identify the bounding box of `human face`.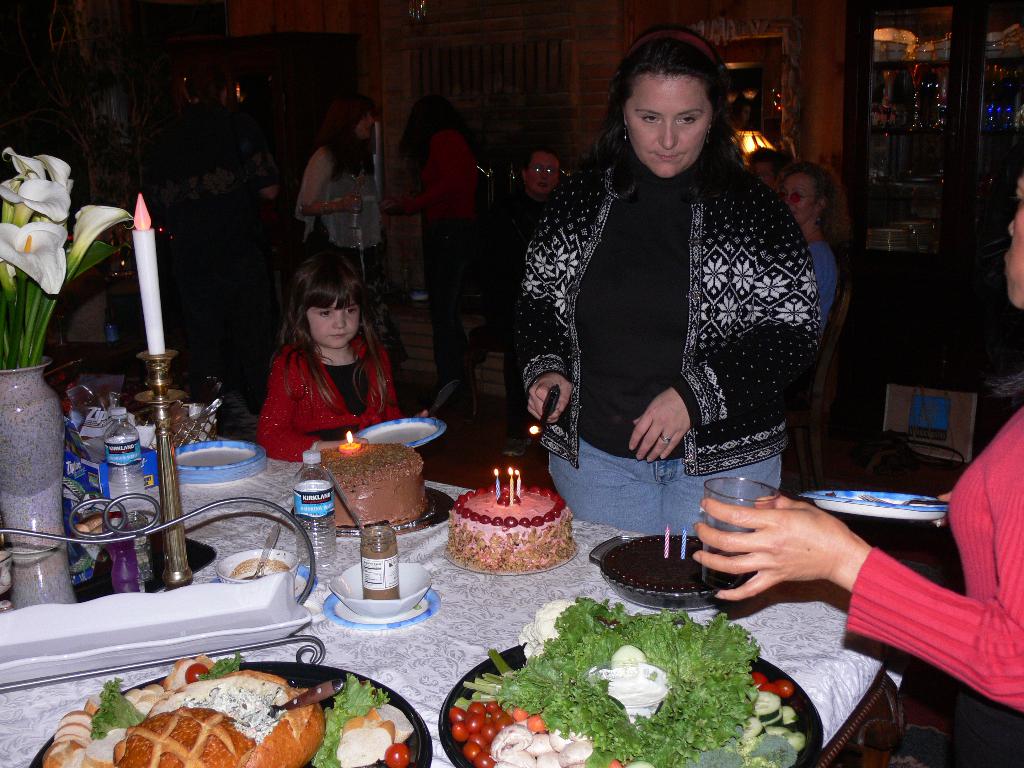
{"x1": 356, "y1": 113, "x2": 373, "y2": 140}.
